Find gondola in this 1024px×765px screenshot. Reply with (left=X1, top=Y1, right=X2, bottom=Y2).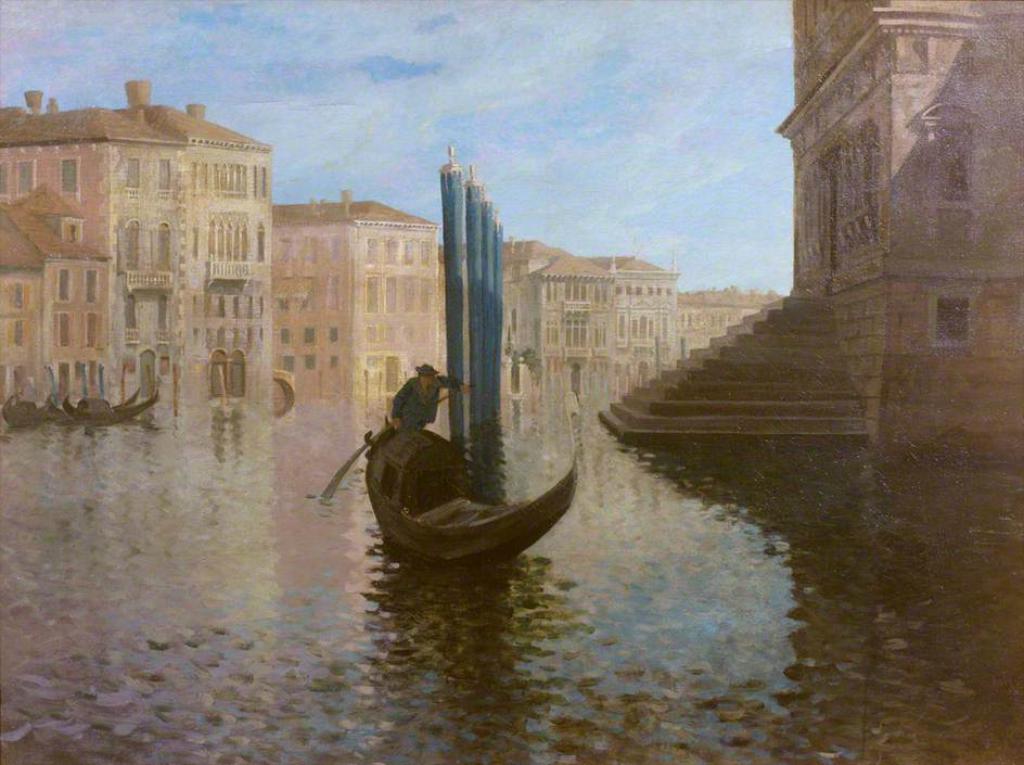
(left=47, top=378, right=165, bottom=429).
